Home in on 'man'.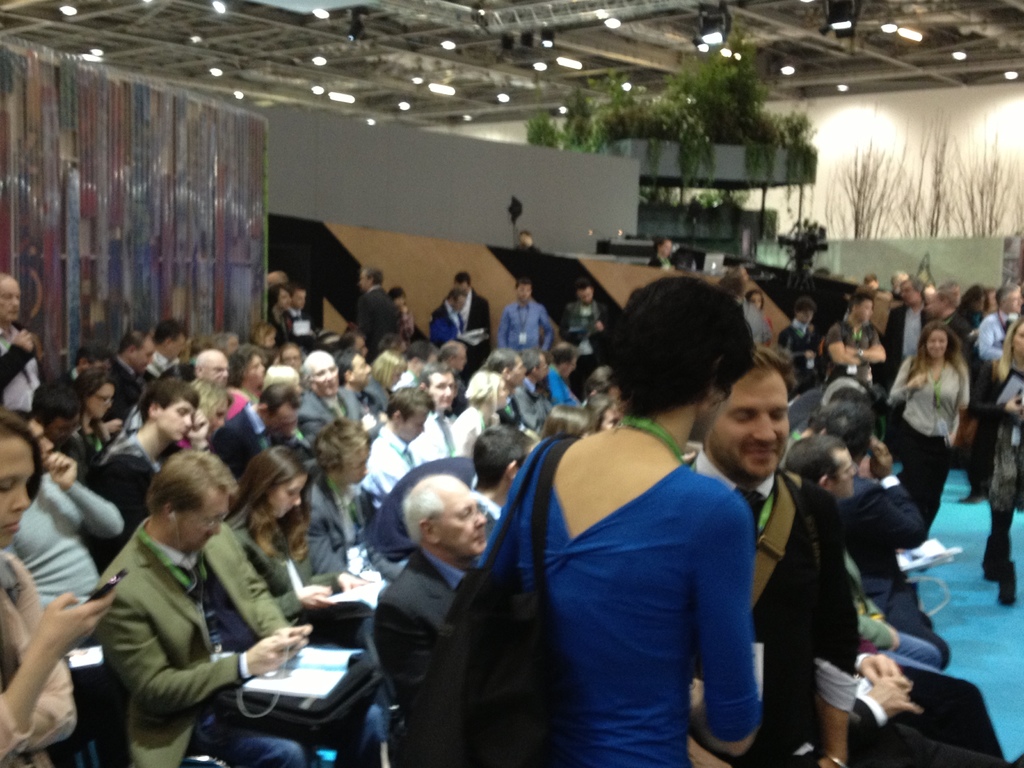
Homed in at rect(955, 284, 1022, 499).
